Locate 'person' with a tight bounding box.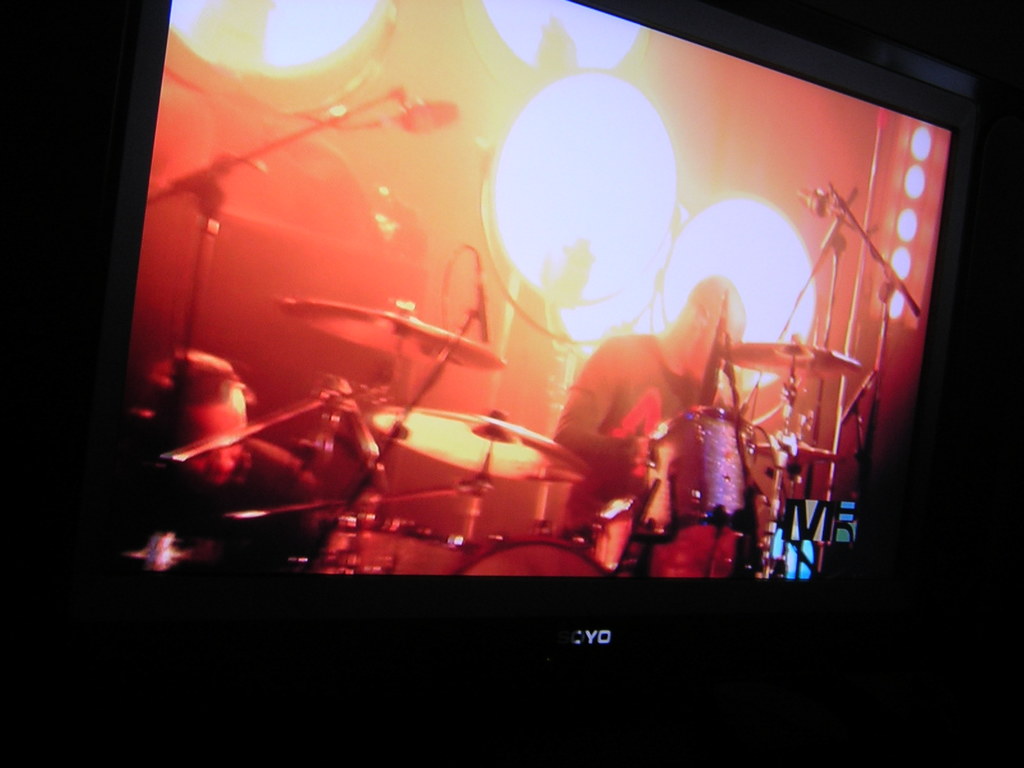
(left=547, top=267, right=743, bottom=582).
